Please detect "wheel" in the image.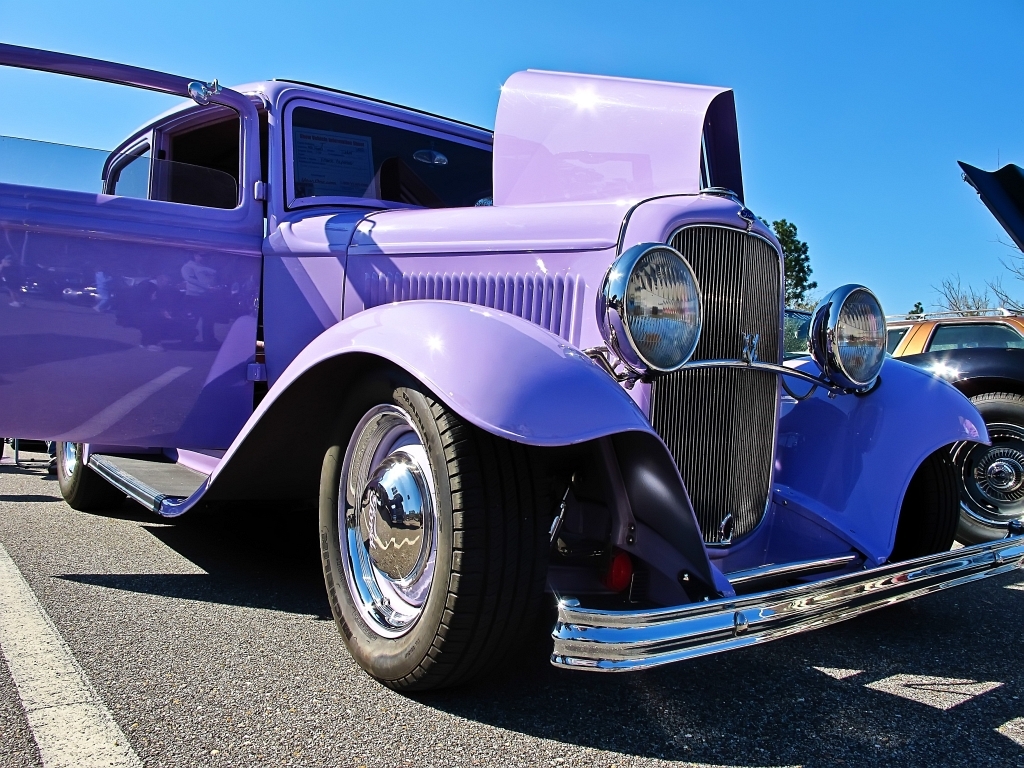
left=327, top=381, right=482, bottom=676.
